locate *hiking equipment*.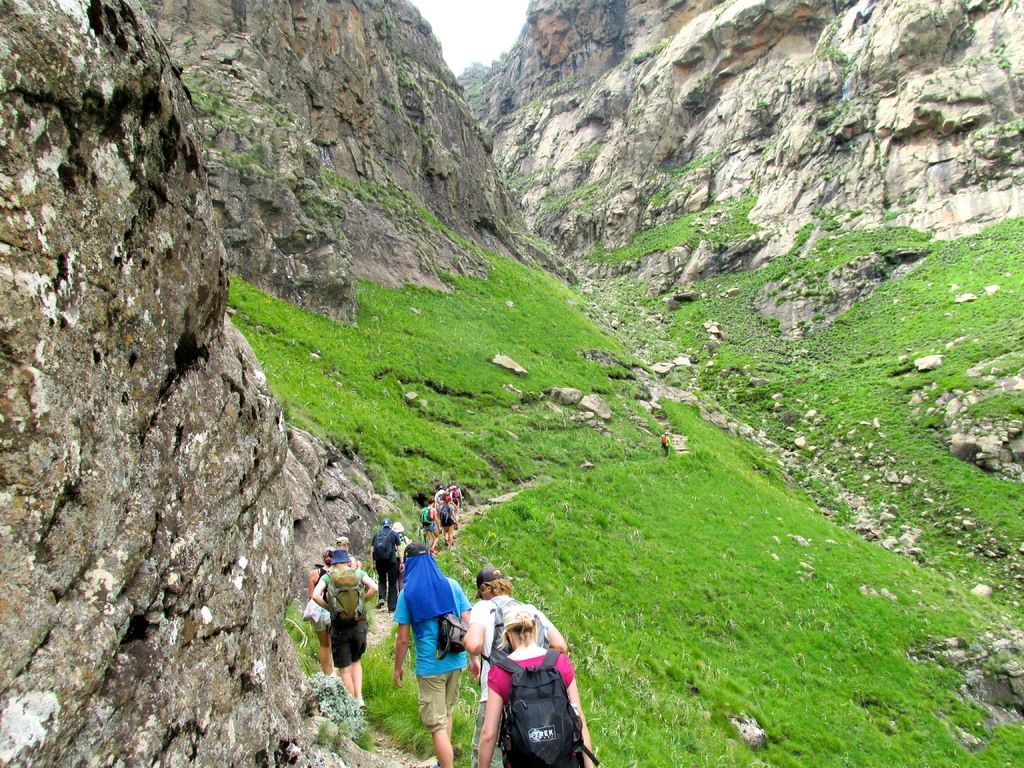
Bounding box: 355,694,365,710.
